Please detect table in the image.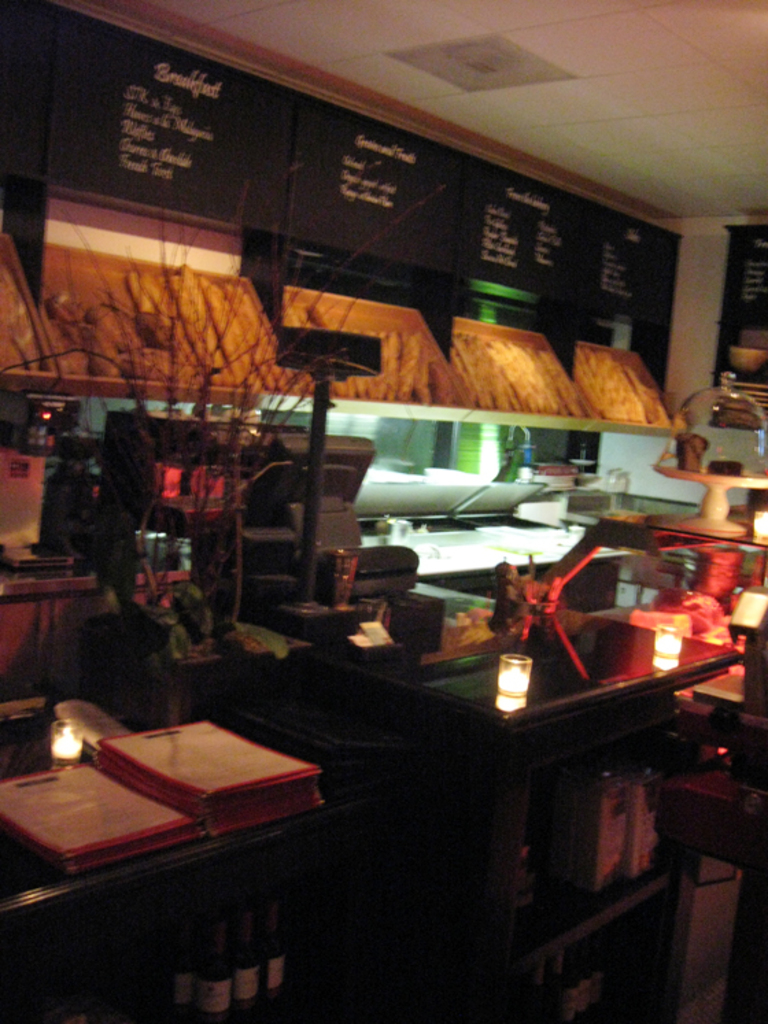
362, 555, 736, 980.
